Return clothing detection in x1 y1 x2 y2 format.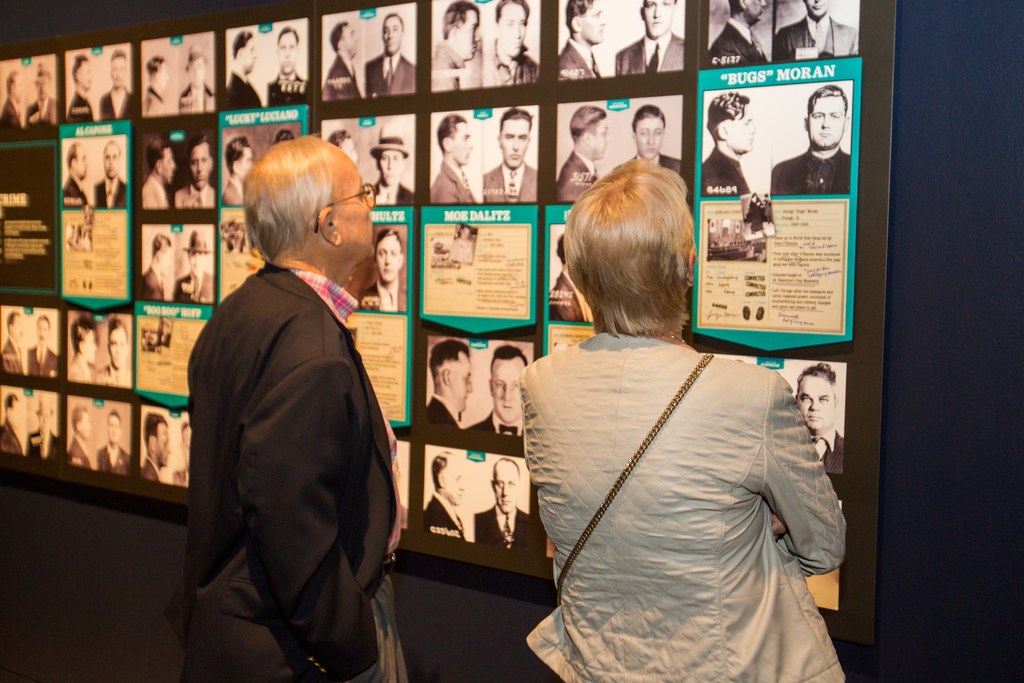
177 259 410 682.
